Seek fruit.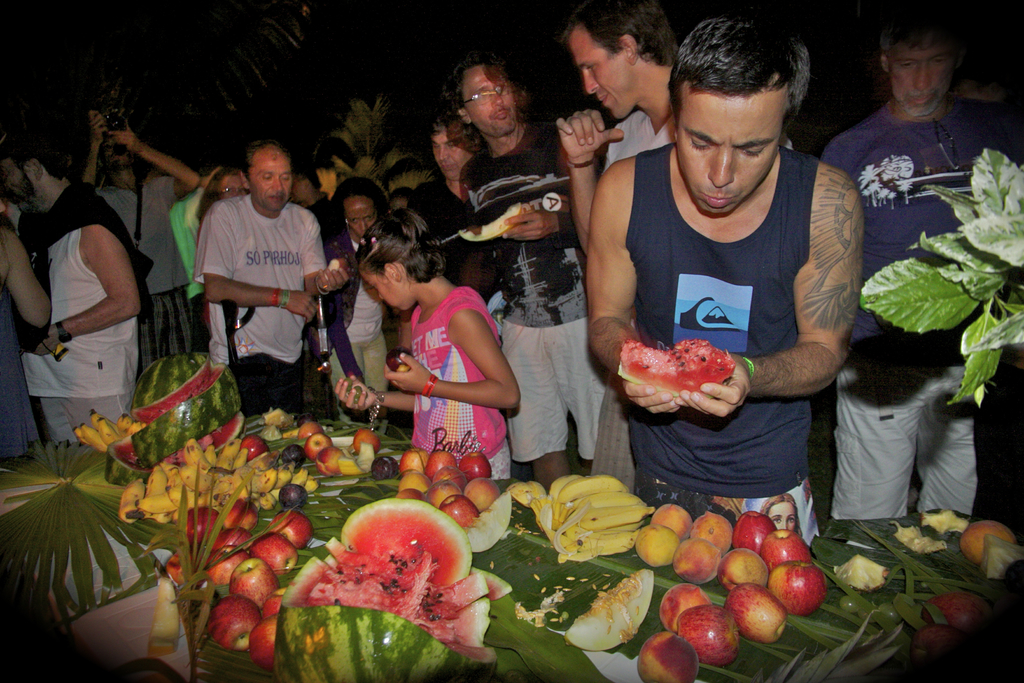
l=274, t=502, r=493, b=682.
